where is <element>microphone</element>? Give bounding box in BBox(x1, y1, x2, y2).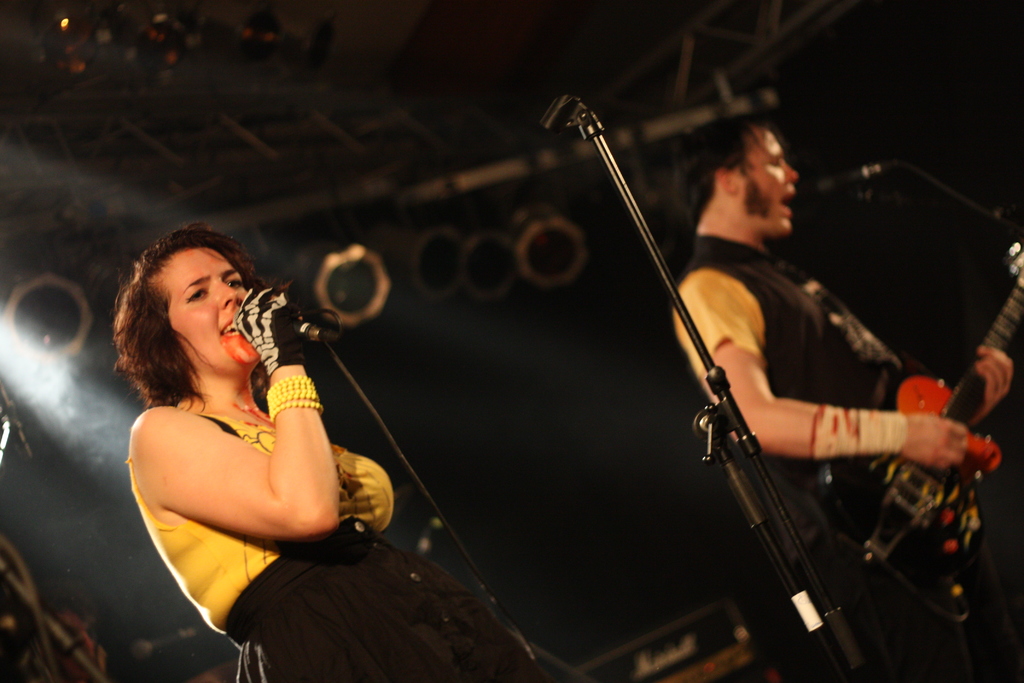
BBox(287, 318, 312, 333).
